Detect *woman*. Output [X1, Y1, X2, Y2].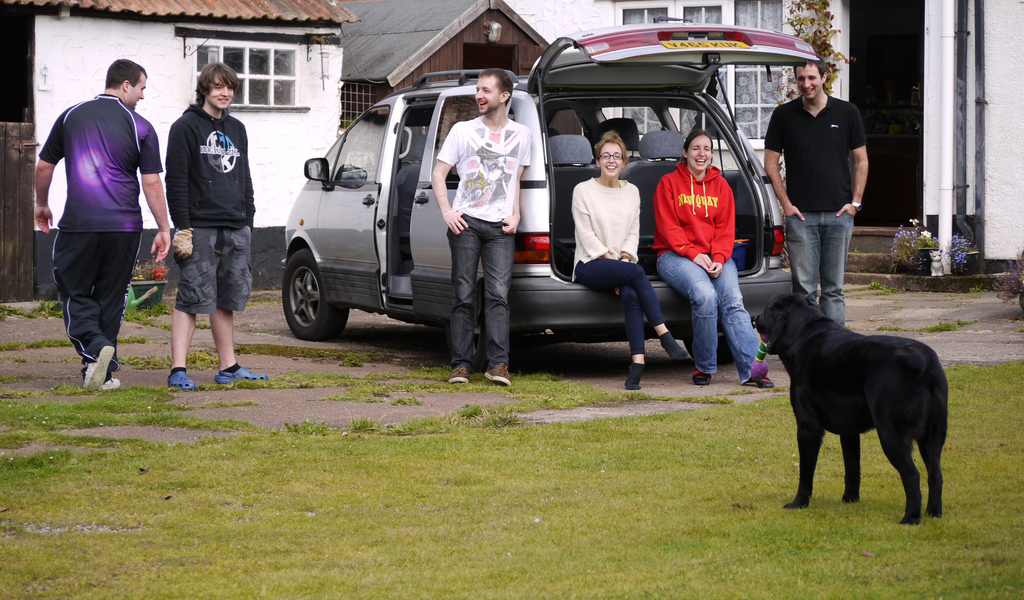
[646, 130, 772, 389].
